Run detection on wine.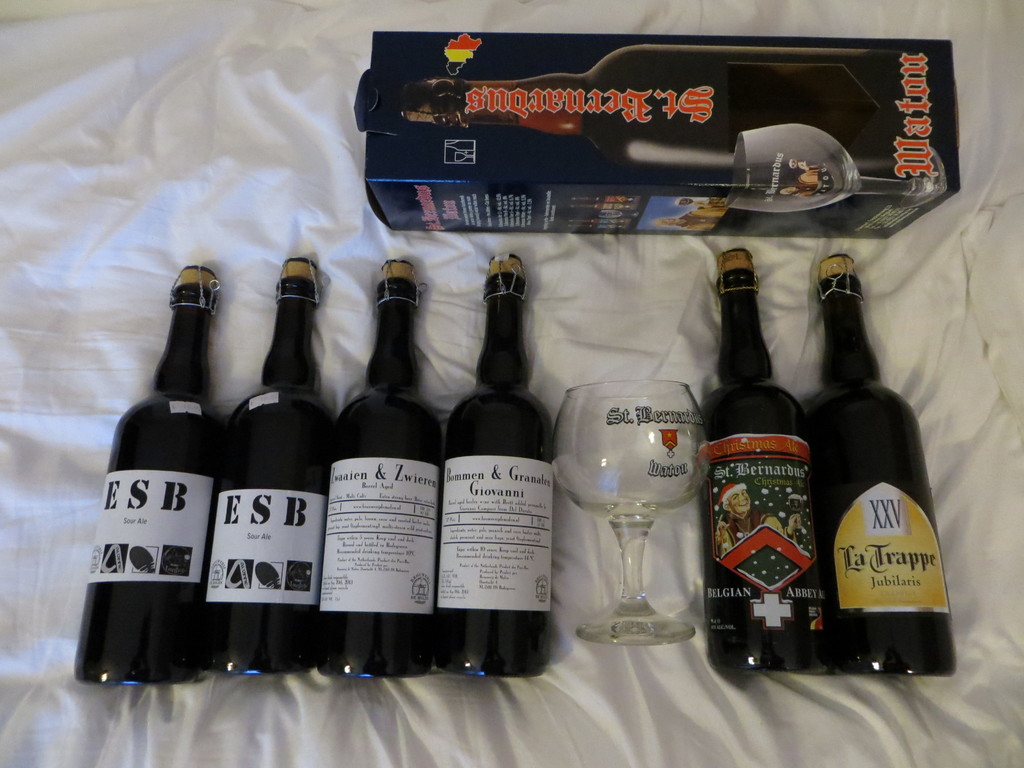
Result: <box>401,47,926,179</box>.
